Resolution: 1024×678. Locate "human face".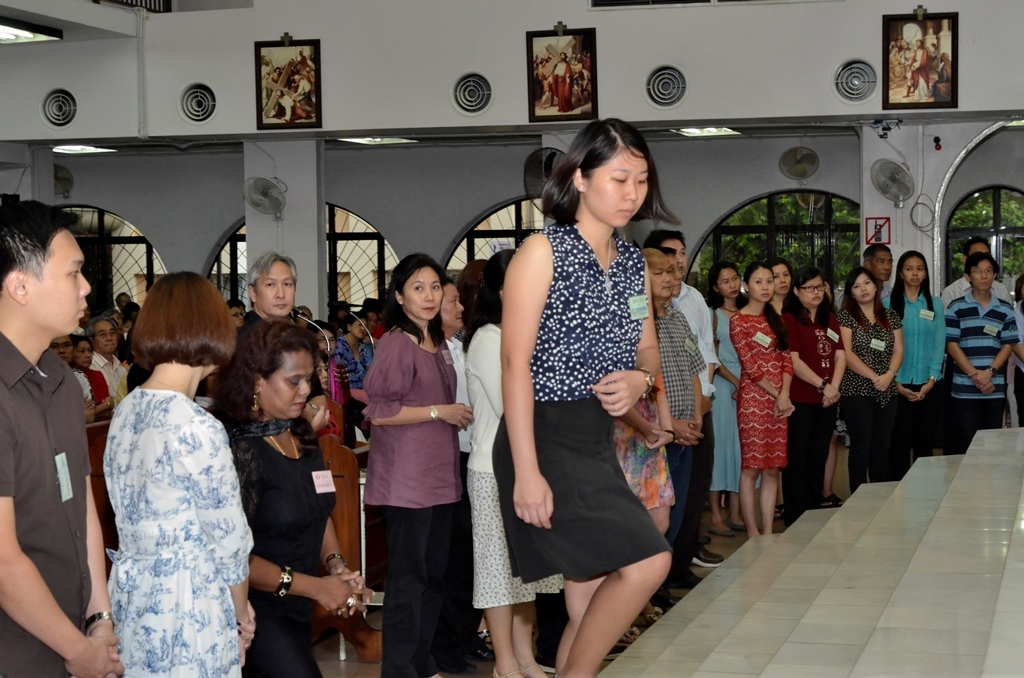
box=[769, 263, 791, 297].
